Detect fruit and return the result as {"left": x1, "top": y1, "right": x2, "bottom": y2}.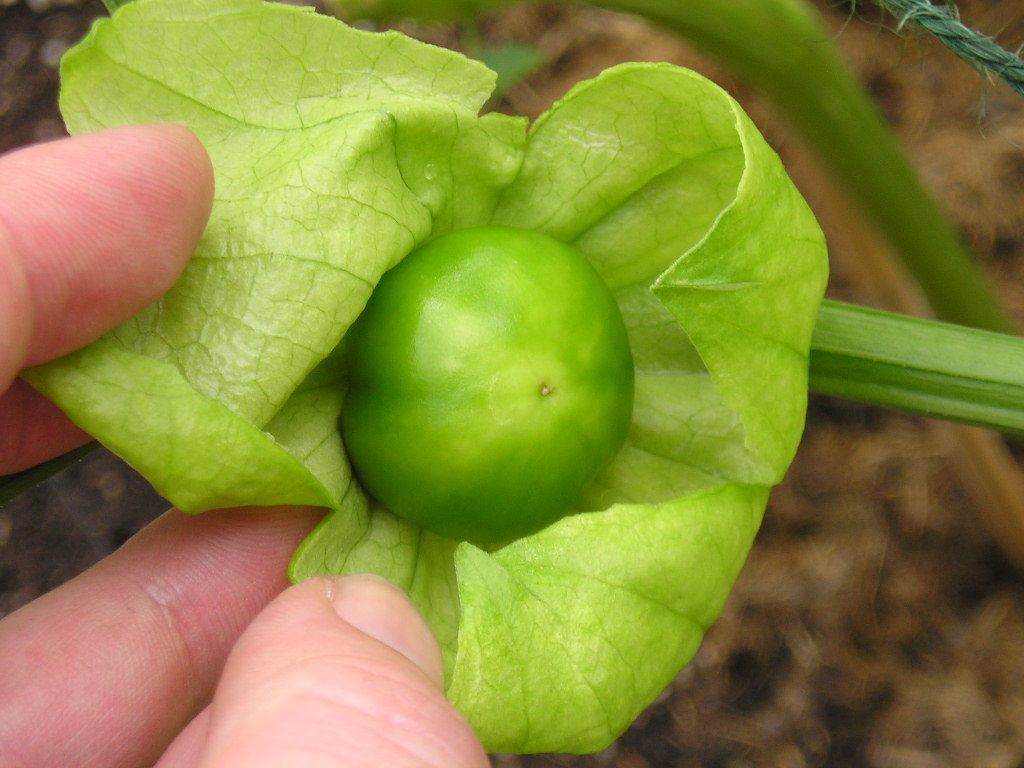
{"left": 343, "top": 225, "right": 635, "bottom": 537}.
